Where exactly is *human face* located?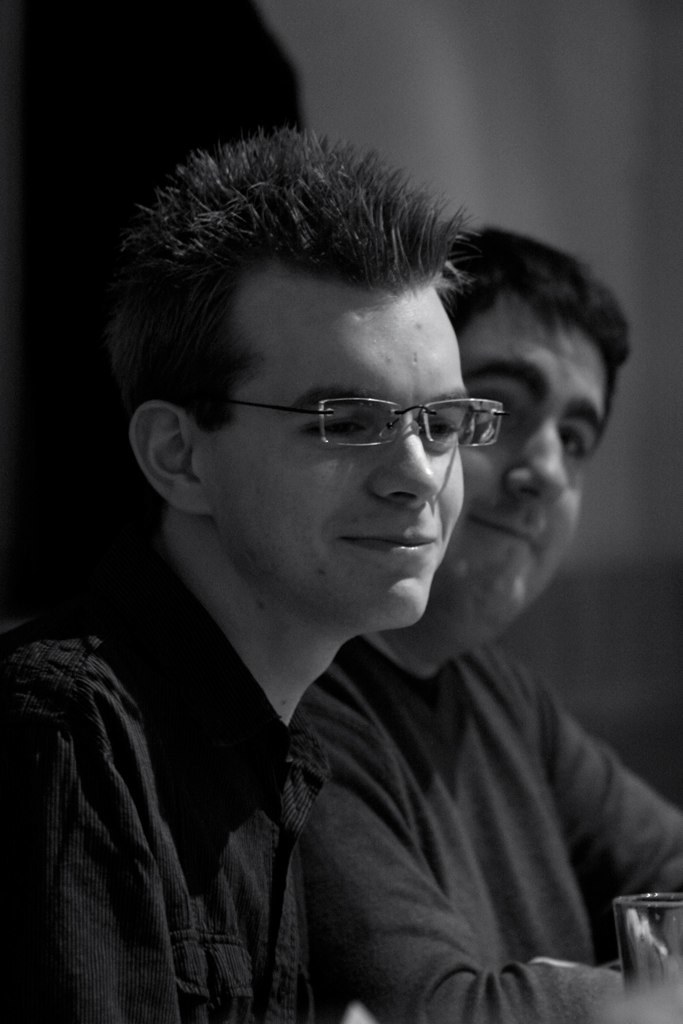
Its bounding box is [433, 298, 603, 611].
